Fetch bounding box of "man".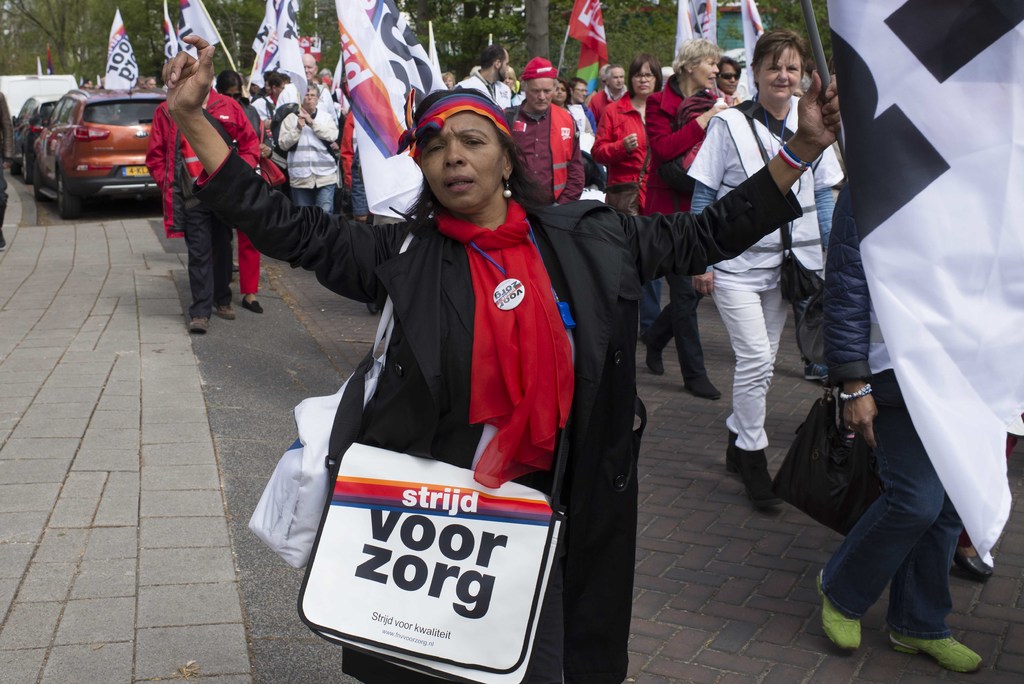
Bbox: rect(500, 63, 578, 209).
